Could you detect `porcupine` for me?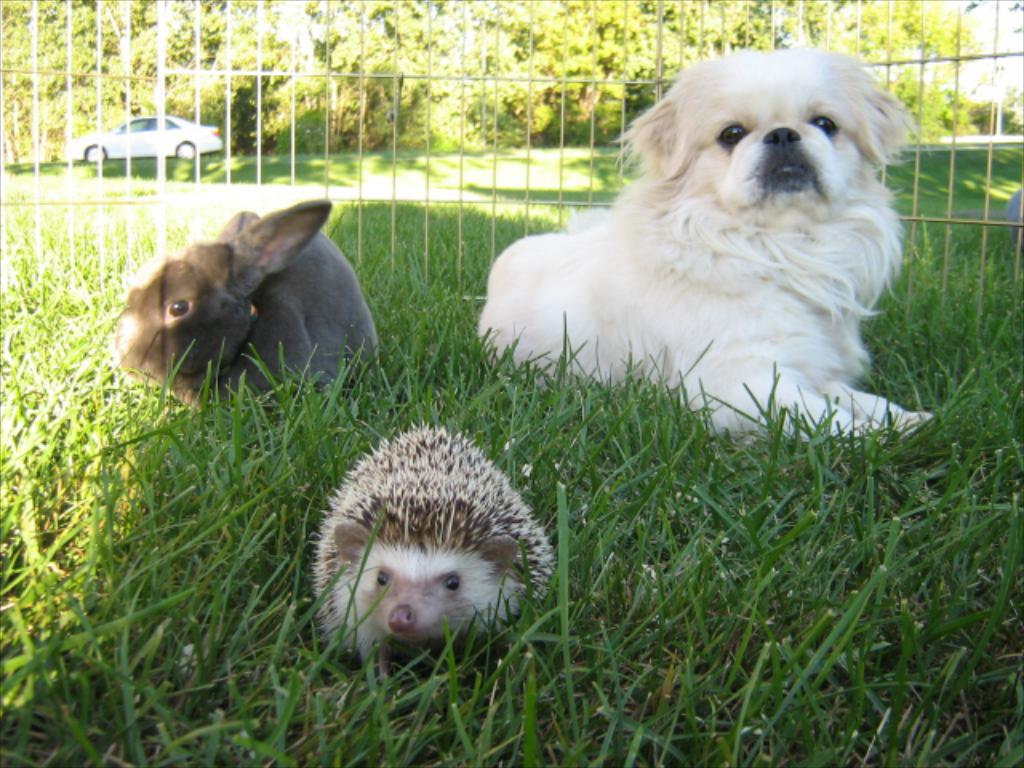
Detection result: BBox(298, 406, 555, 694).
